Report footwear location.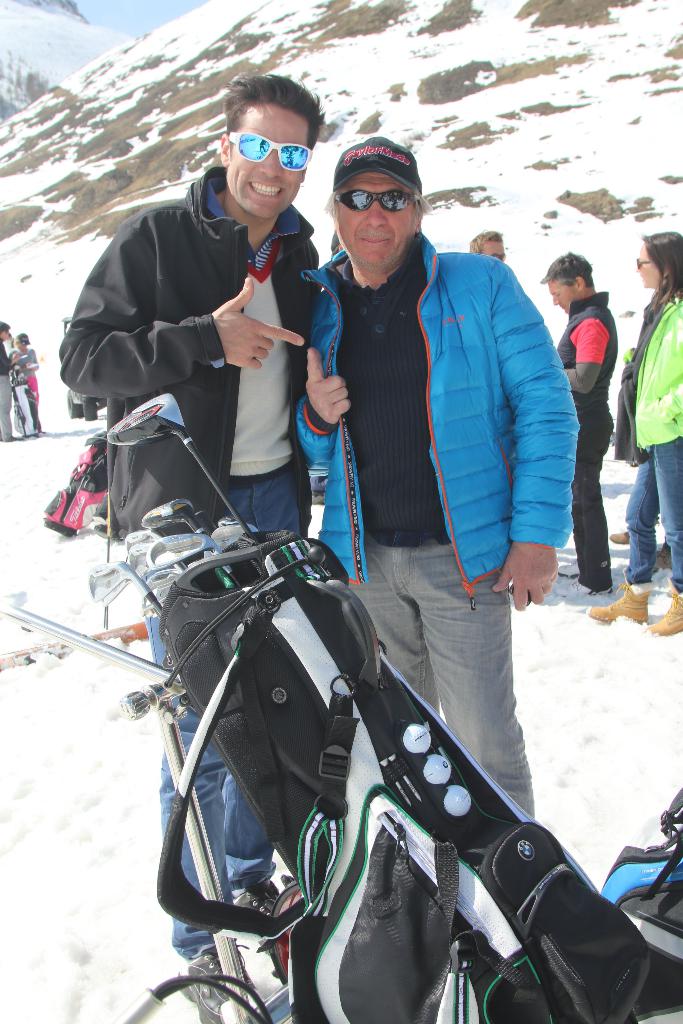
Report: select_region(234, 874, 278, 922).
